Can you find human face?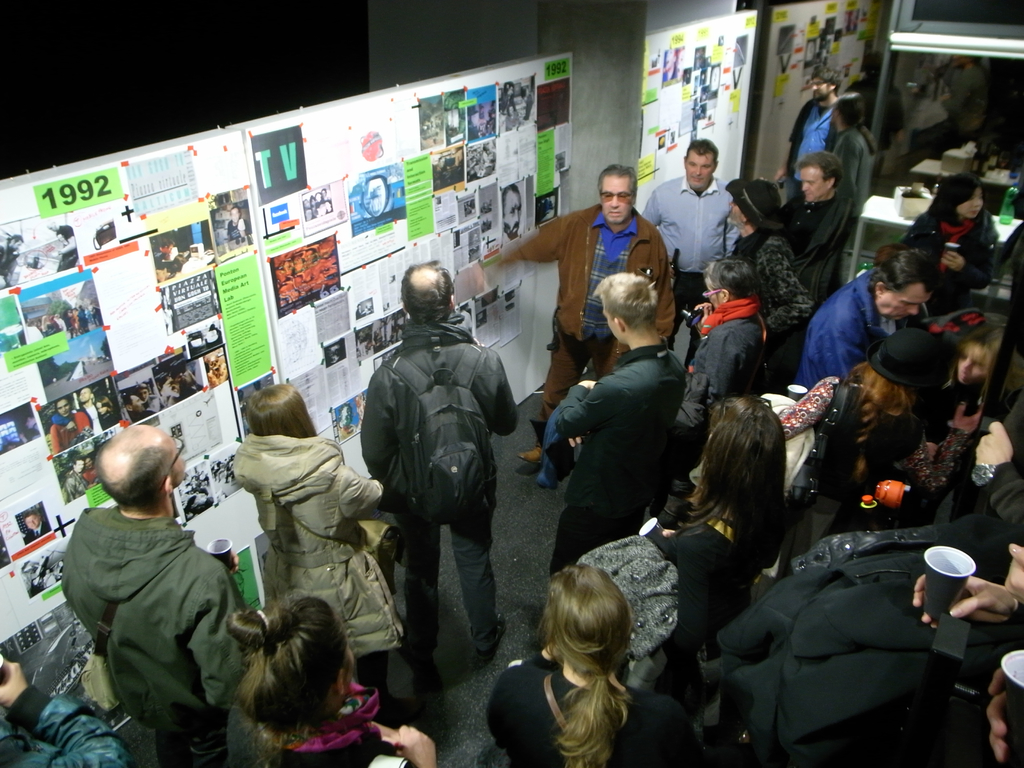
Yes, bounding box: Rect(78, 387, 92, 404).
